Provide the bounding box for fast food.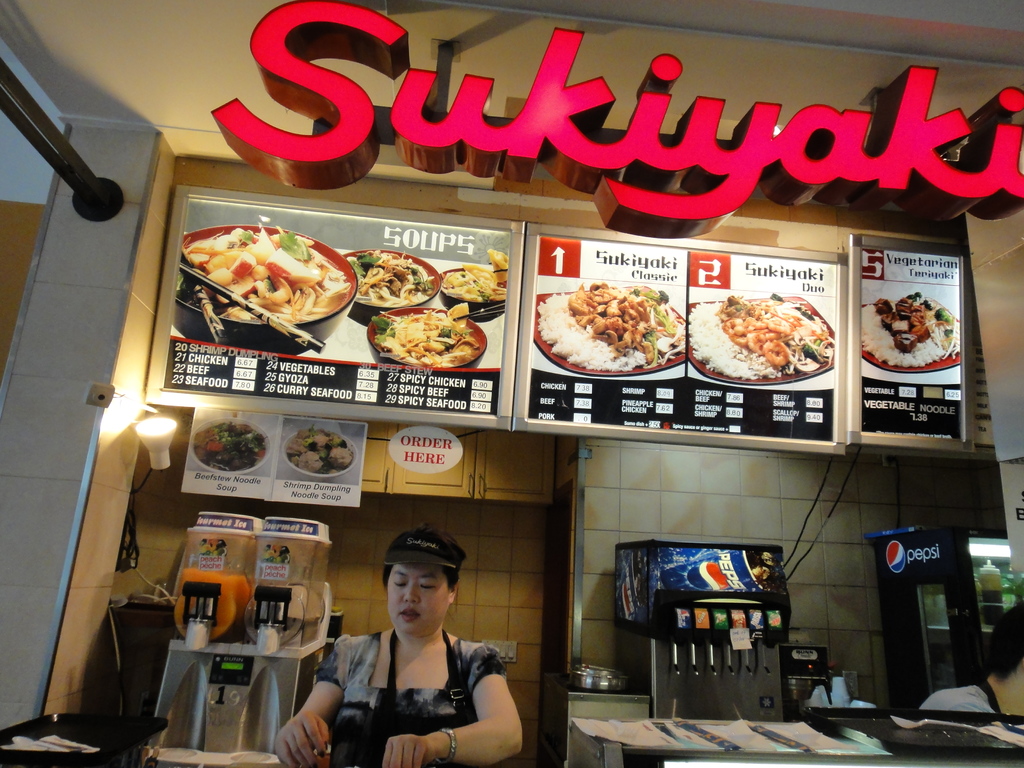
region(351, 252, 429, 299).
